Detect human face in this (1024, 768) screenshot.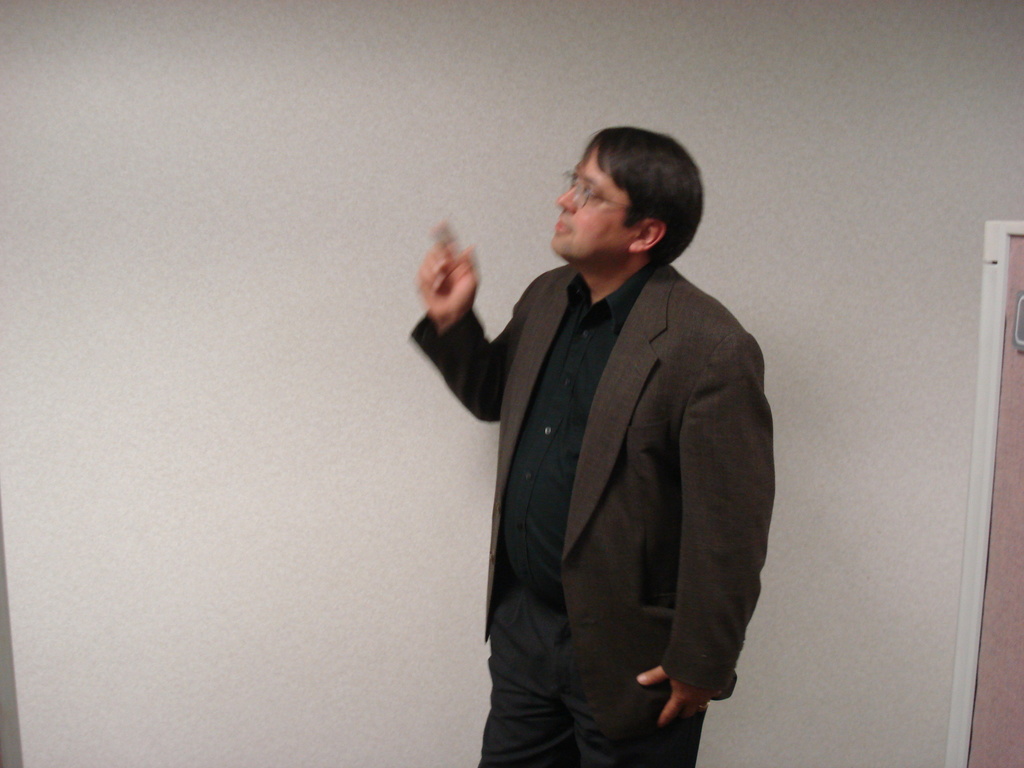
Detection: 556, 145, 633, 254.
